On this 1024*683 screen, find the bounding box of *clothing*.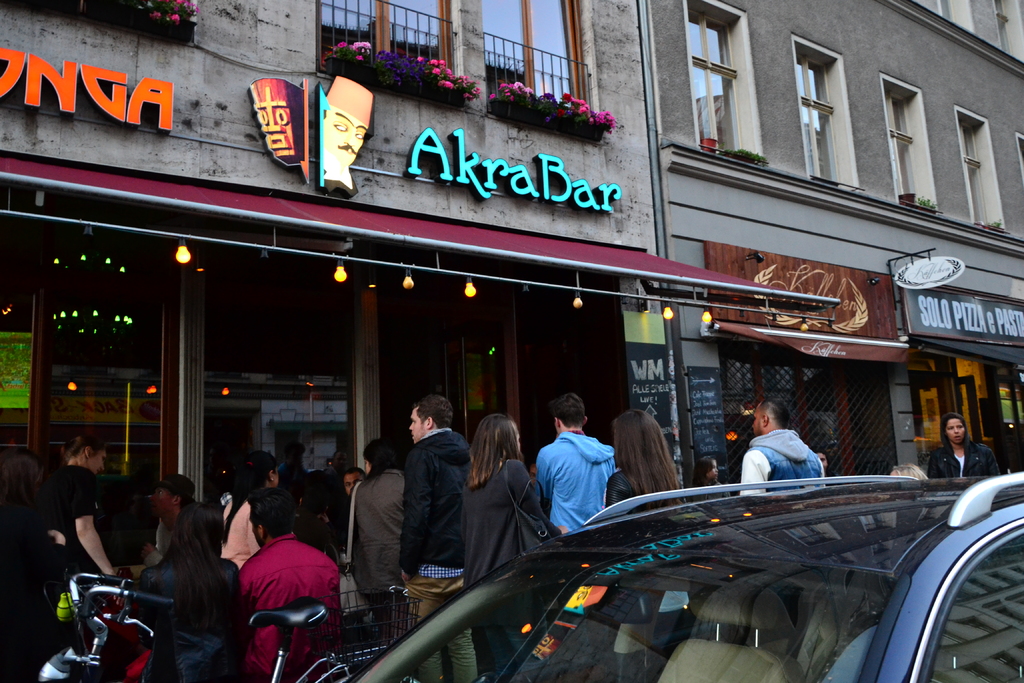
Bounding box: bbox=[465, 454, 541, 584].
